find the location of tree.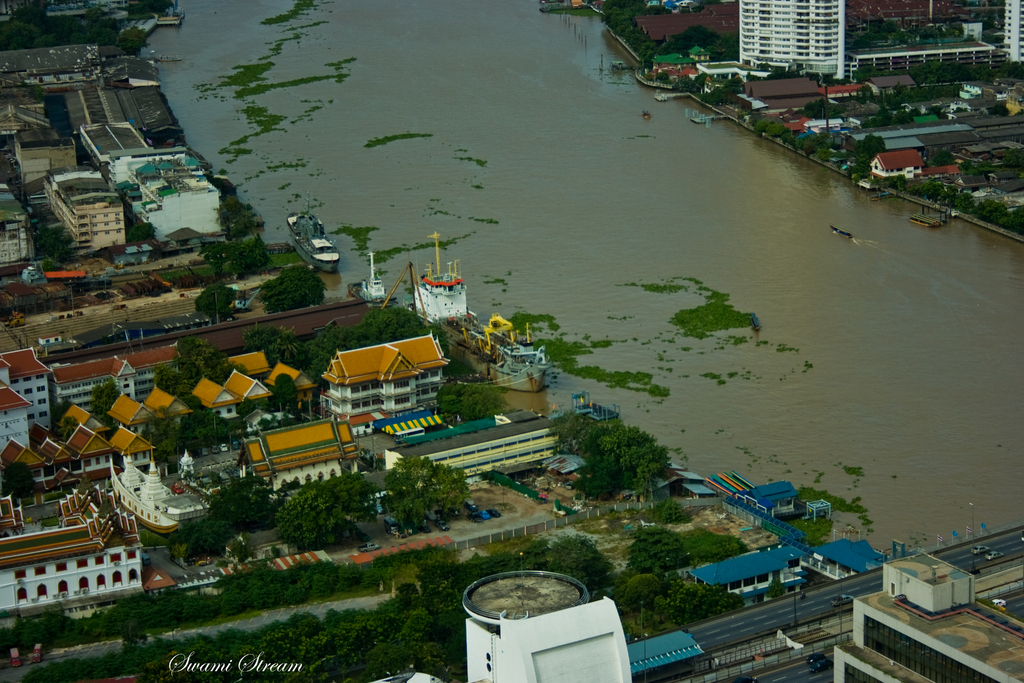
Location: 305,309,463,393.
